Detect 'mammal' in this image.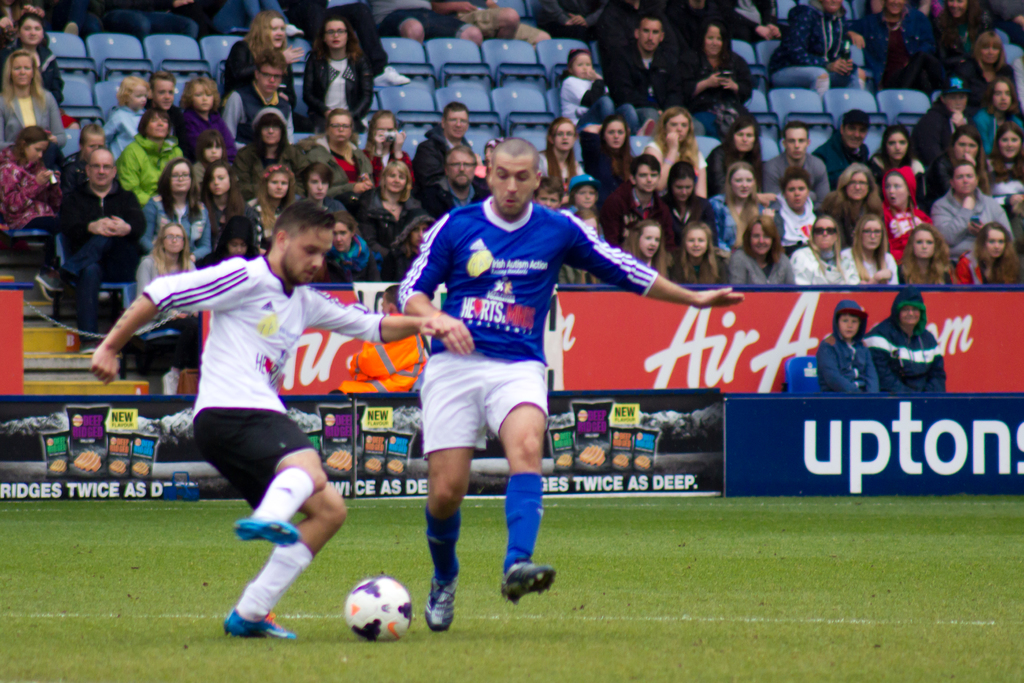
Detection: [318,211,368,284].
